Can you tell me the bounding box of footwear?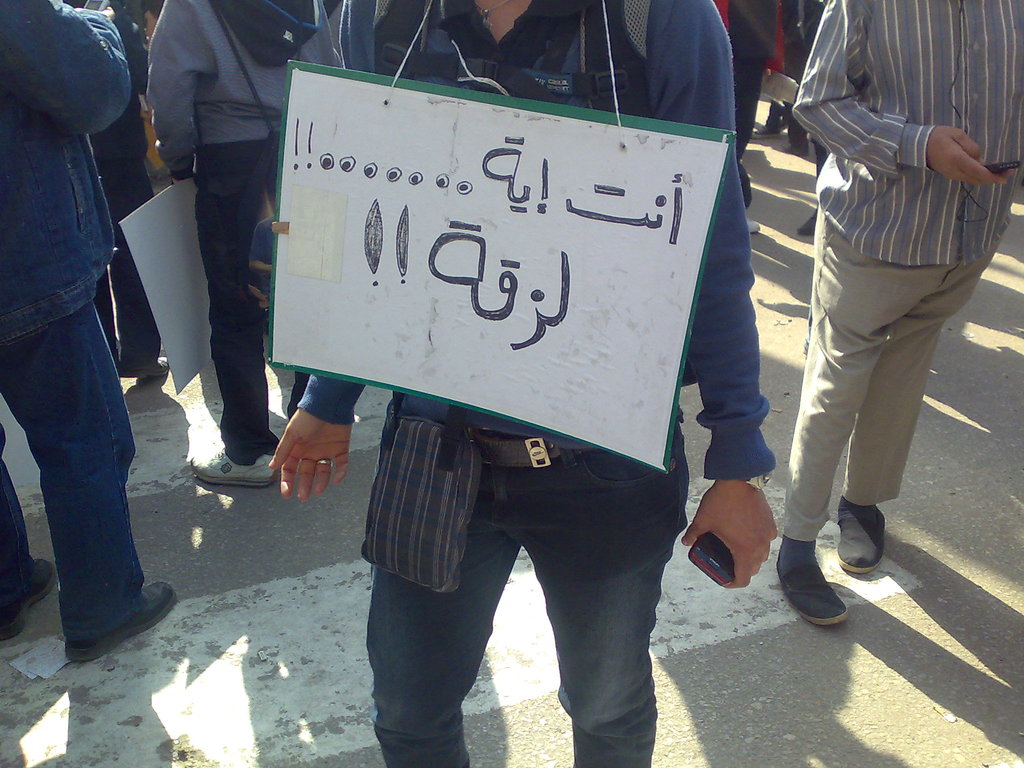
<bbox>191, 447, 277, 485</bbox>.
